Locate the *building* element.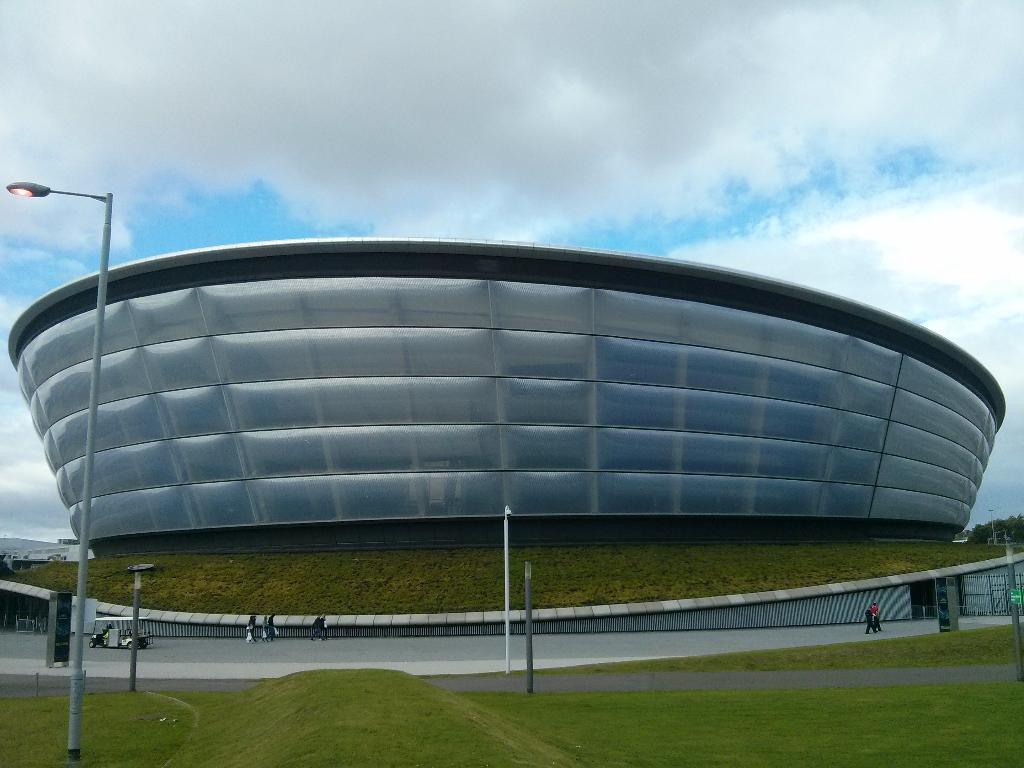
Element bbox: 6,237,1011,642.
